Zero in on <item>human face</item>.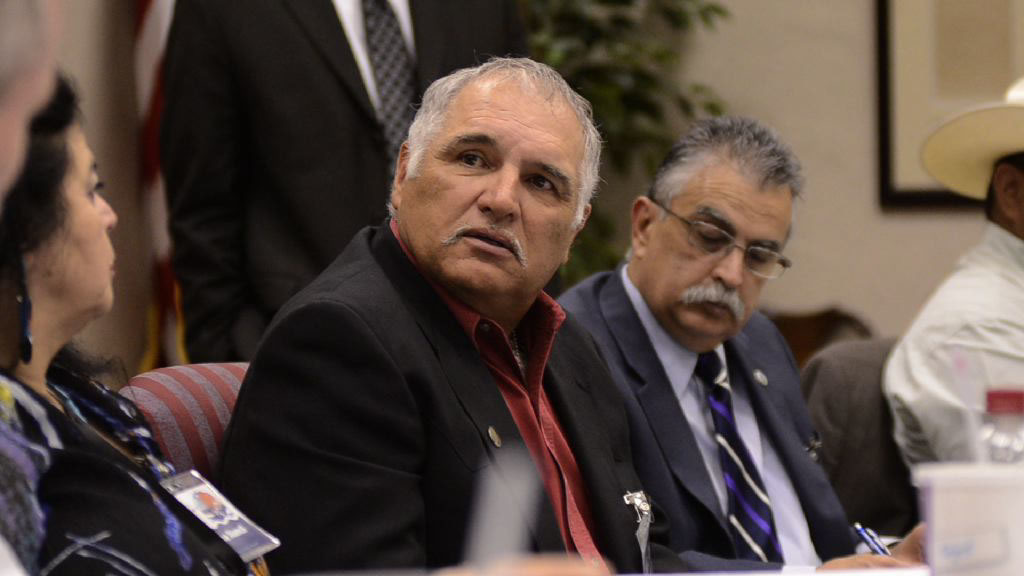
Zeroed in: 401 69 591 300.
